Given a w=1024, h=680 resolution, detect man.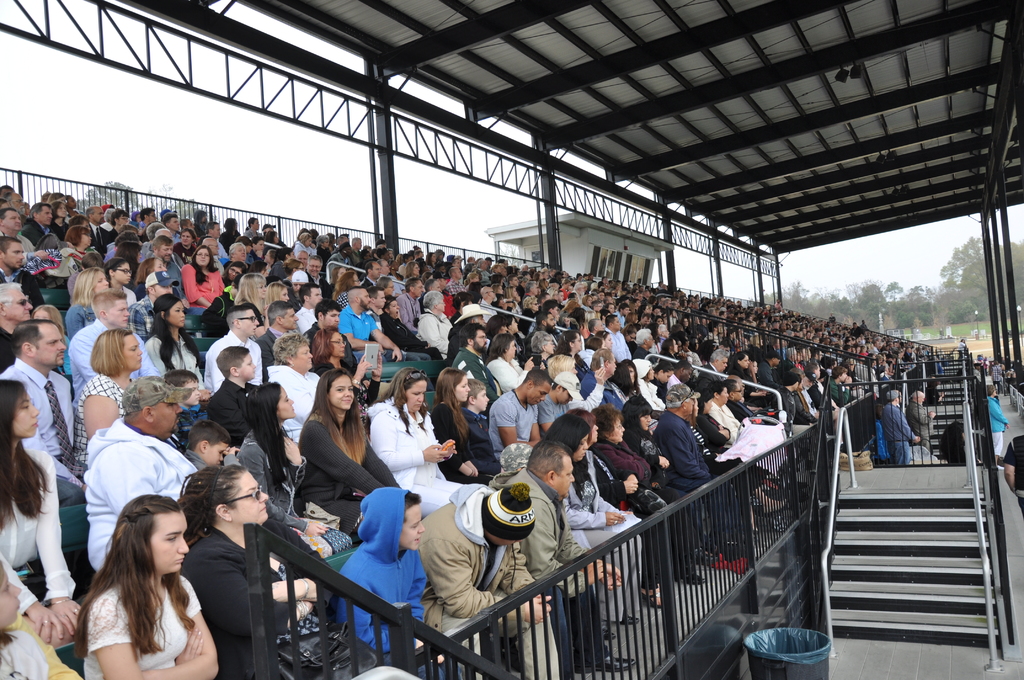
[x1=68, y1=288, x2=159, y2=387].
